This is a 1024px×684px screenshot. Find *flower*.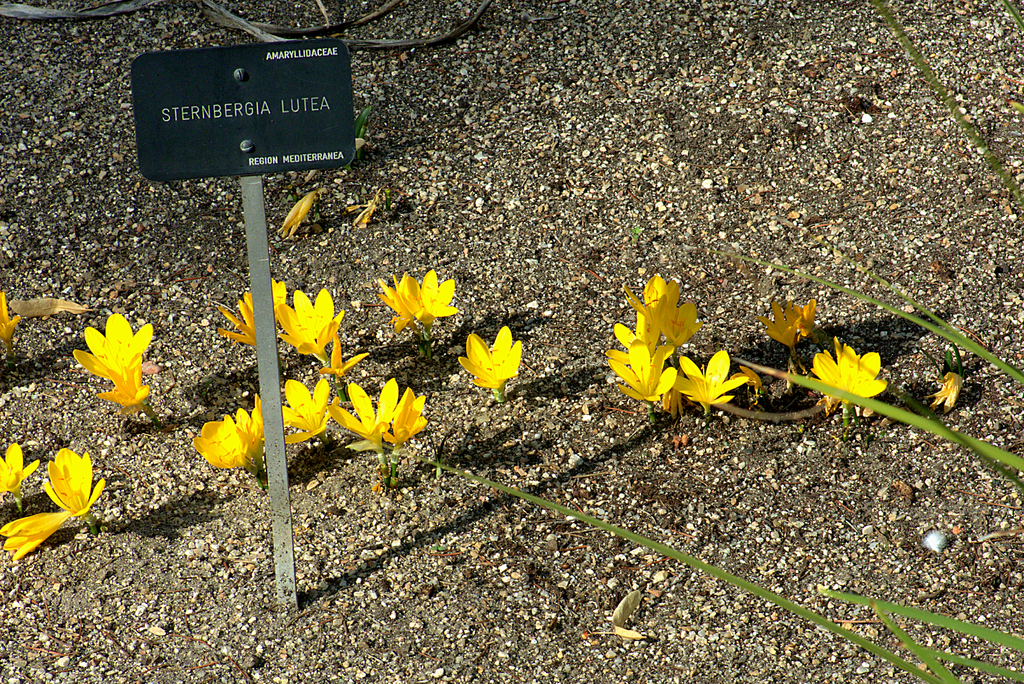
Bounding box: 281,288,350,371.
